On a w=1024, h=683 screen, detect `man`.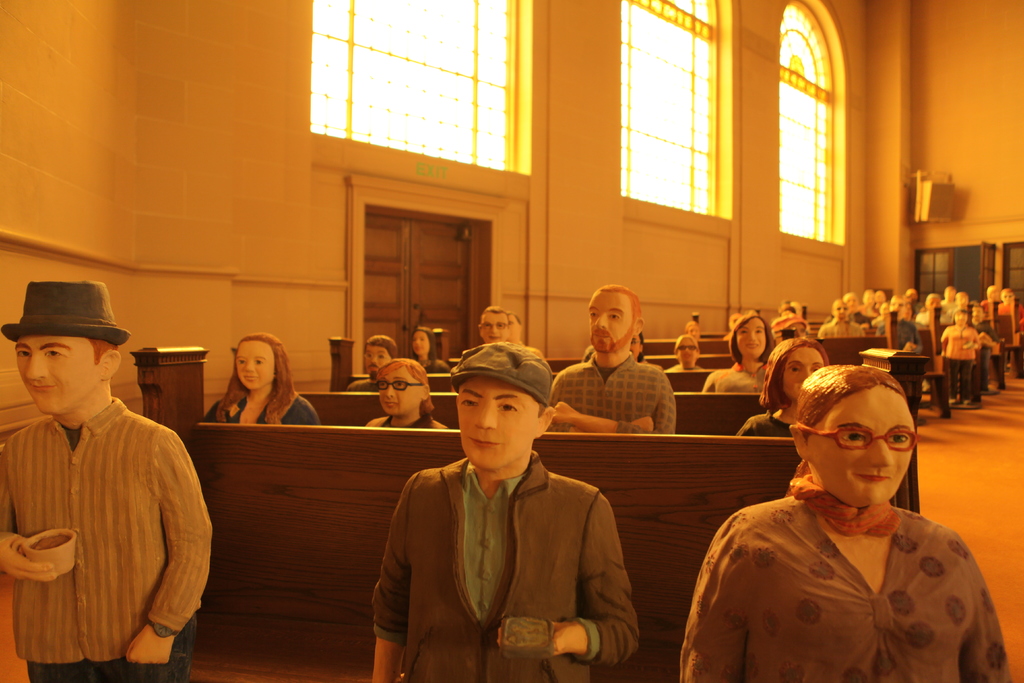
{"x1": 371, "y1": 341, "x2": 635, "y2": 682}.
